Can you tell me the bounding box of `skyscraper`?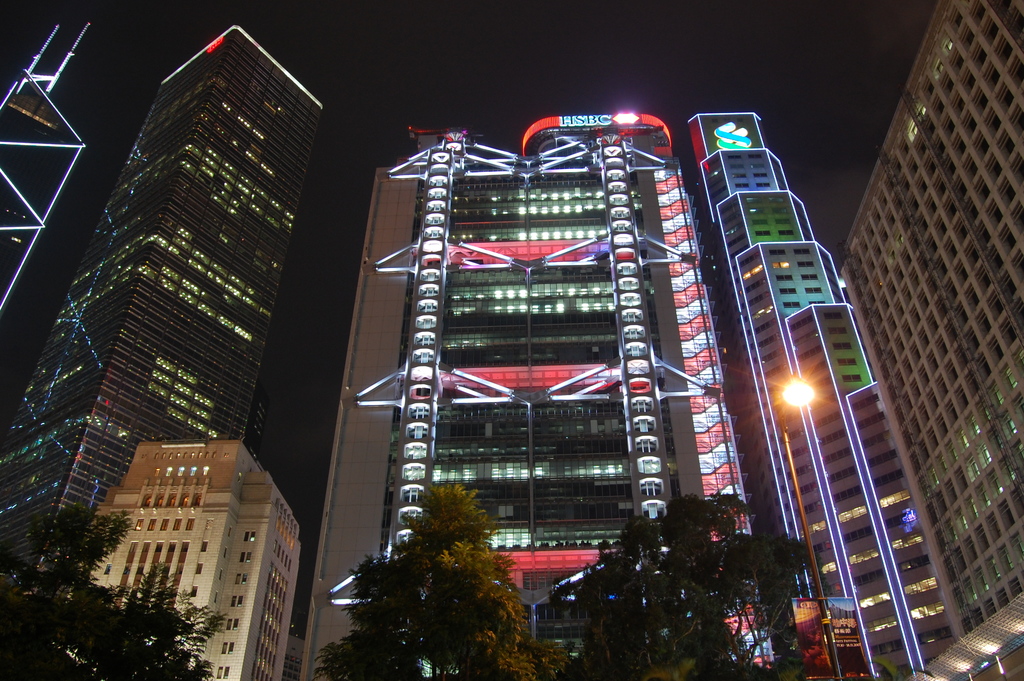
Rect(0, 29, 346, 582).
